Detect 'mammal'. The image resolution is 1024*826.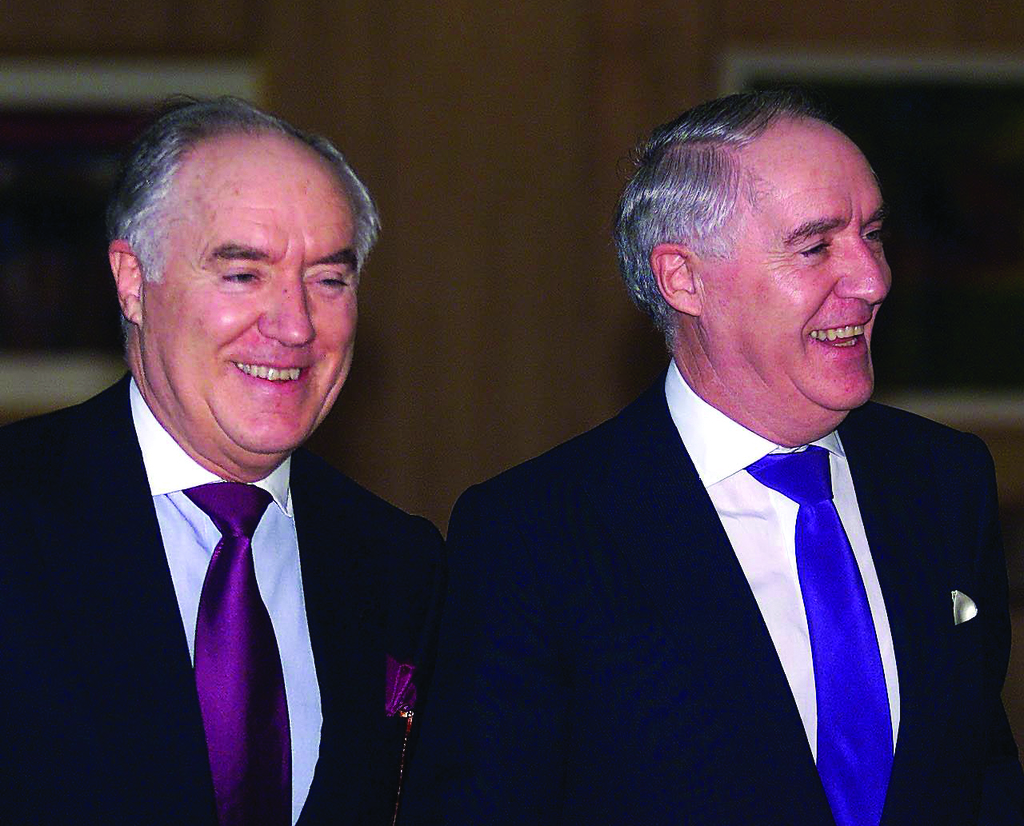
[0, 97, 490, 825].
